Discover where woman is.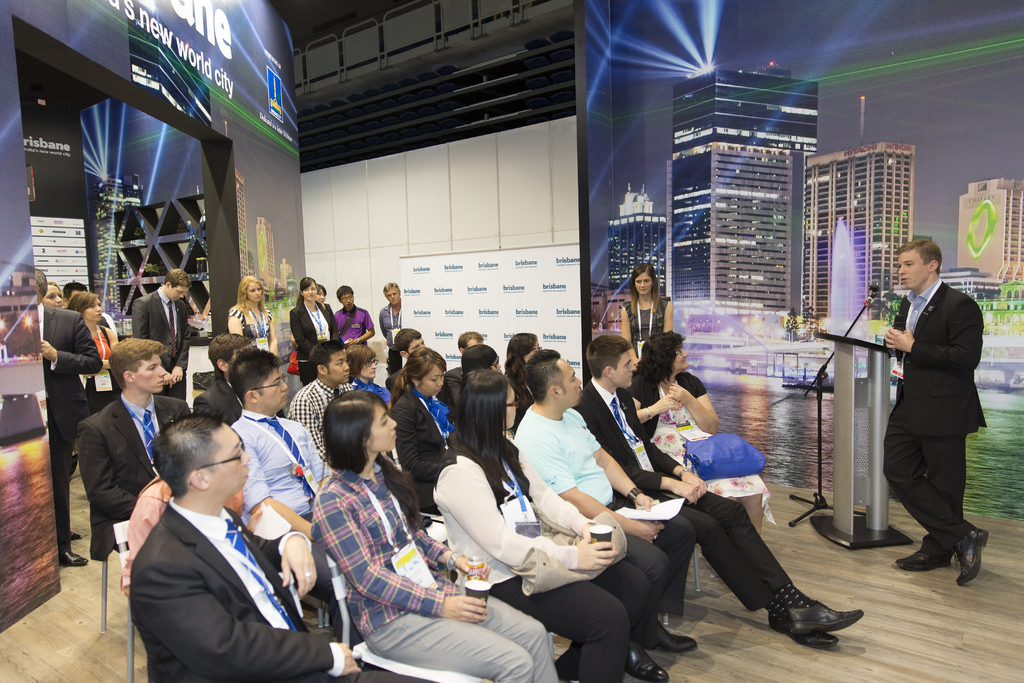
Discovered at bbox=(346, 346, 388, 395).
